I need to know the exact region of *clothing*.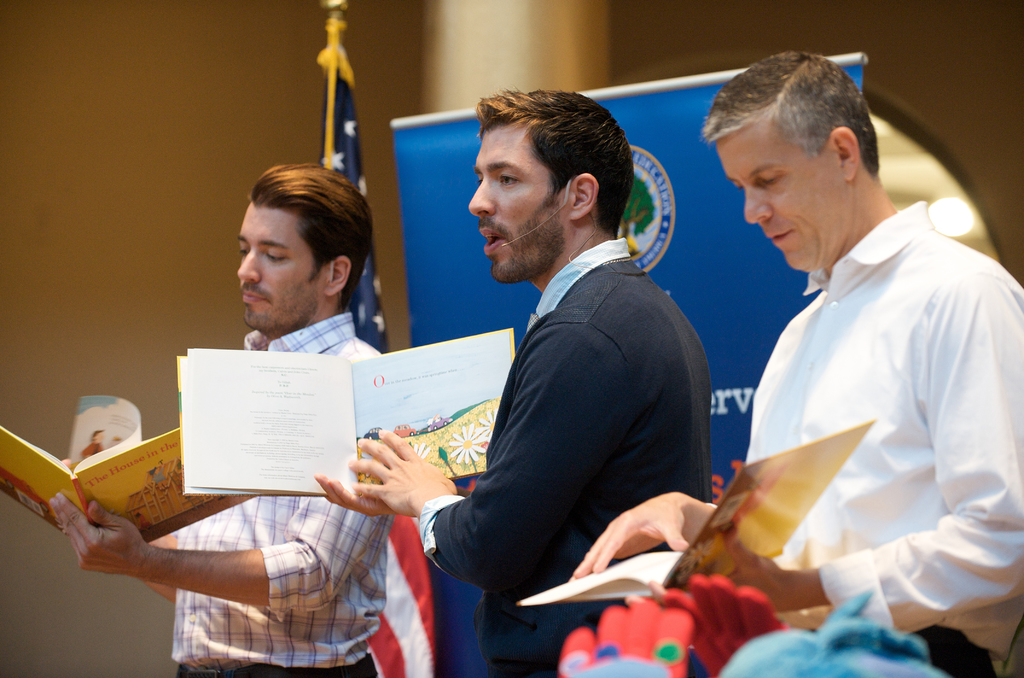
Region: x1=173, y1=306, x2=396, y2=677.
